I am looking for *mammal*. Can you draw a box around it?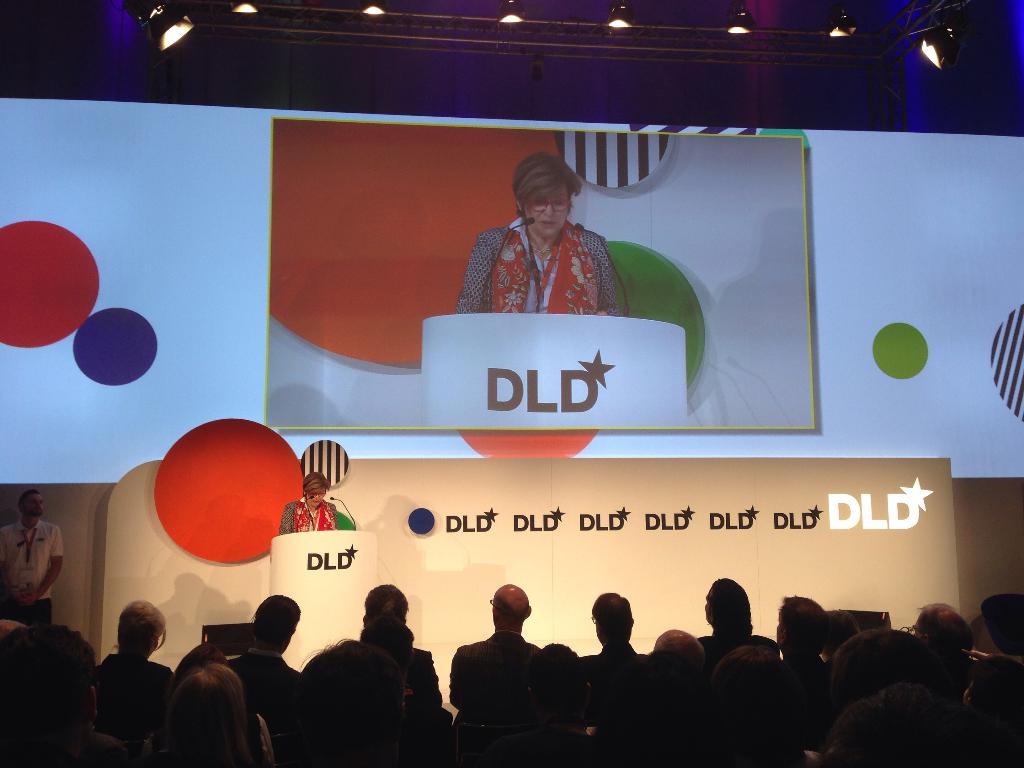
Sure, the bounding box is select_region(837, 630, 932, 688).
